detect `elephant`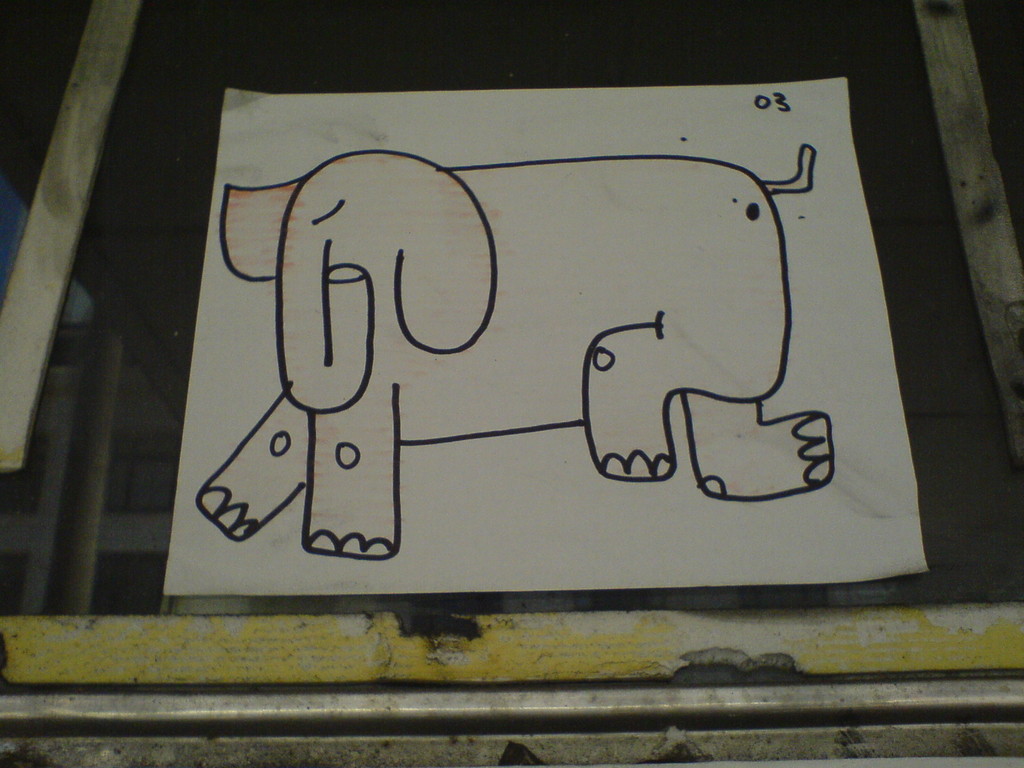
Rect(193, 148, 815, 560)
